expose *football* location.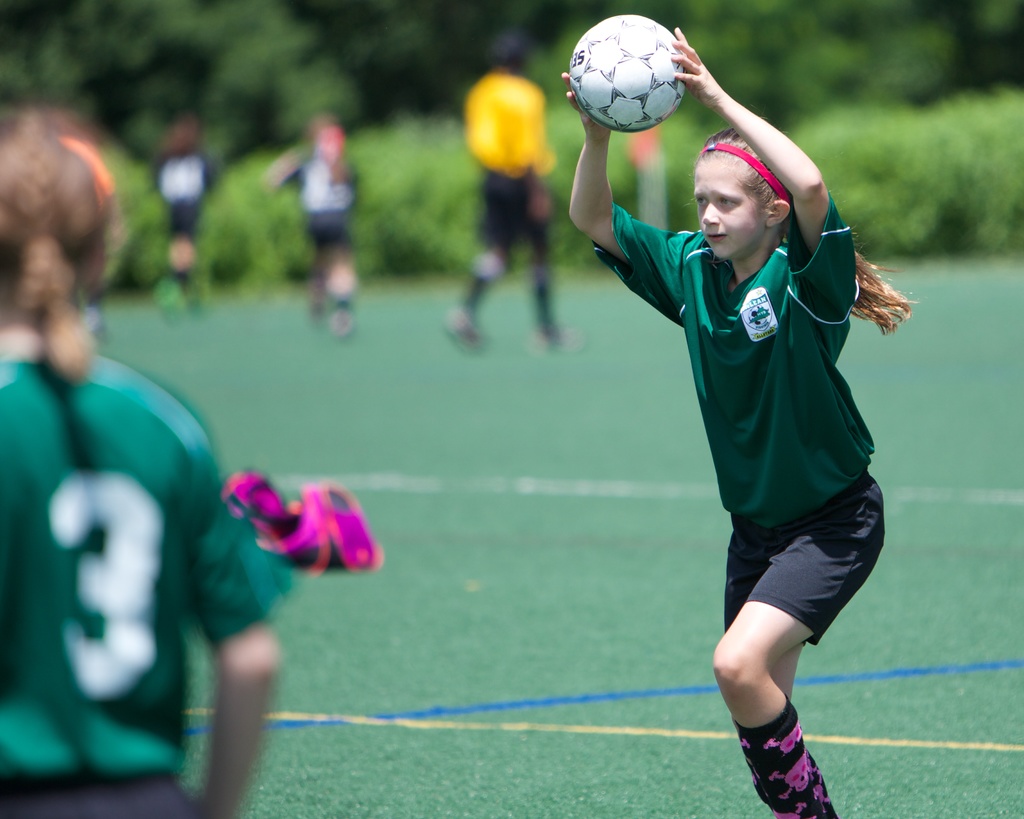
Exposed at left=568, top=15, right=689, bottom=133.
